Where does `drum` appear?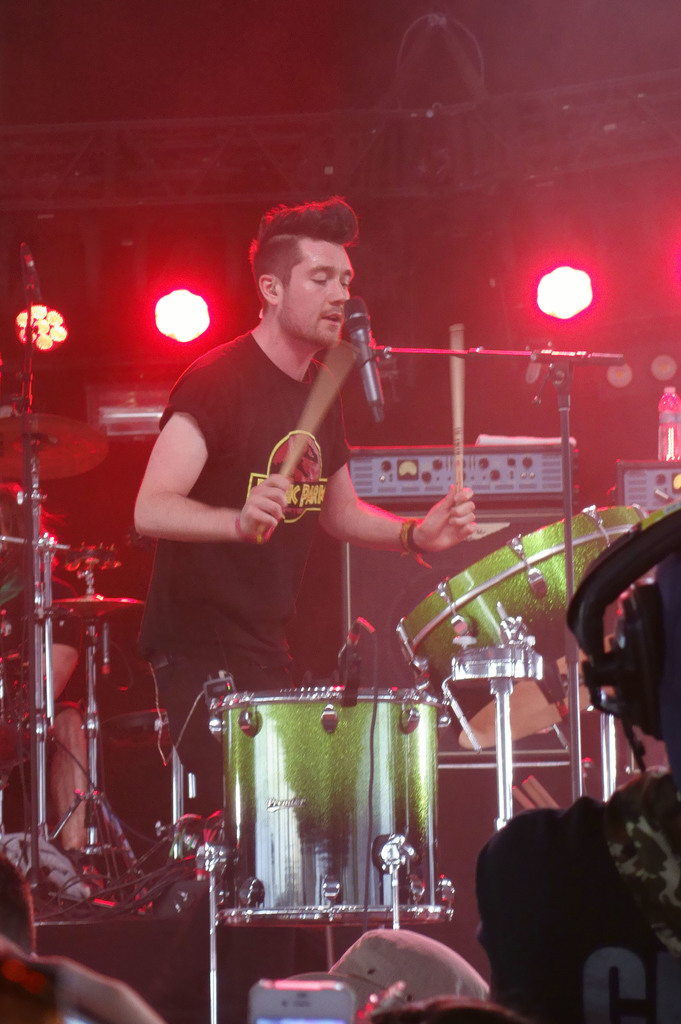
Appears at x1=166 y1=557 x2=486 y2=929.
